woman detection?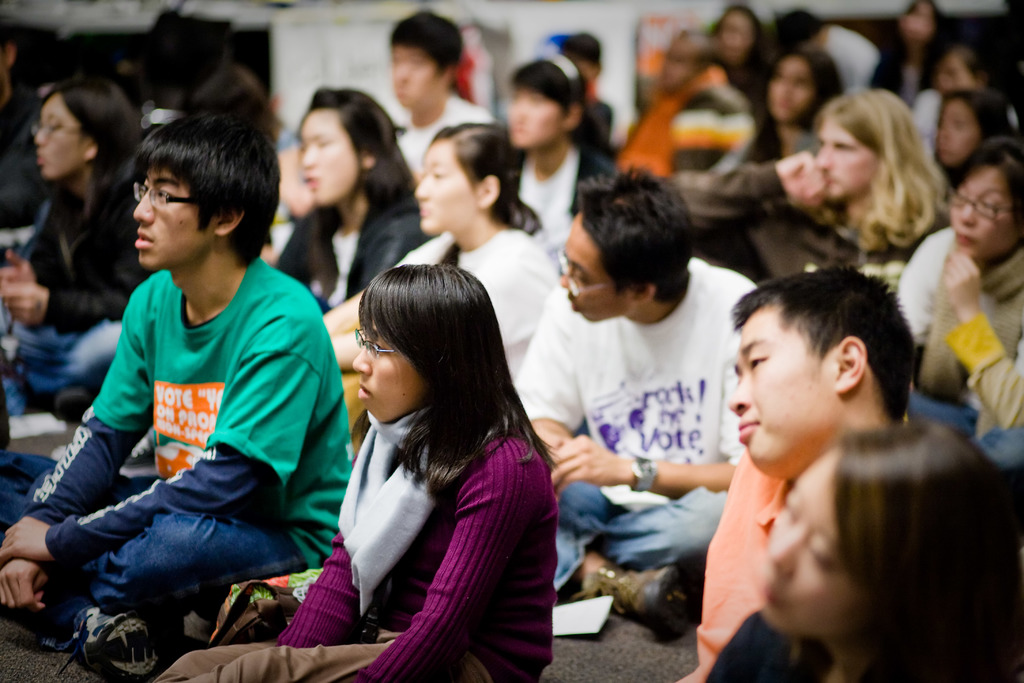
locate(269, 83, 430, 324)
